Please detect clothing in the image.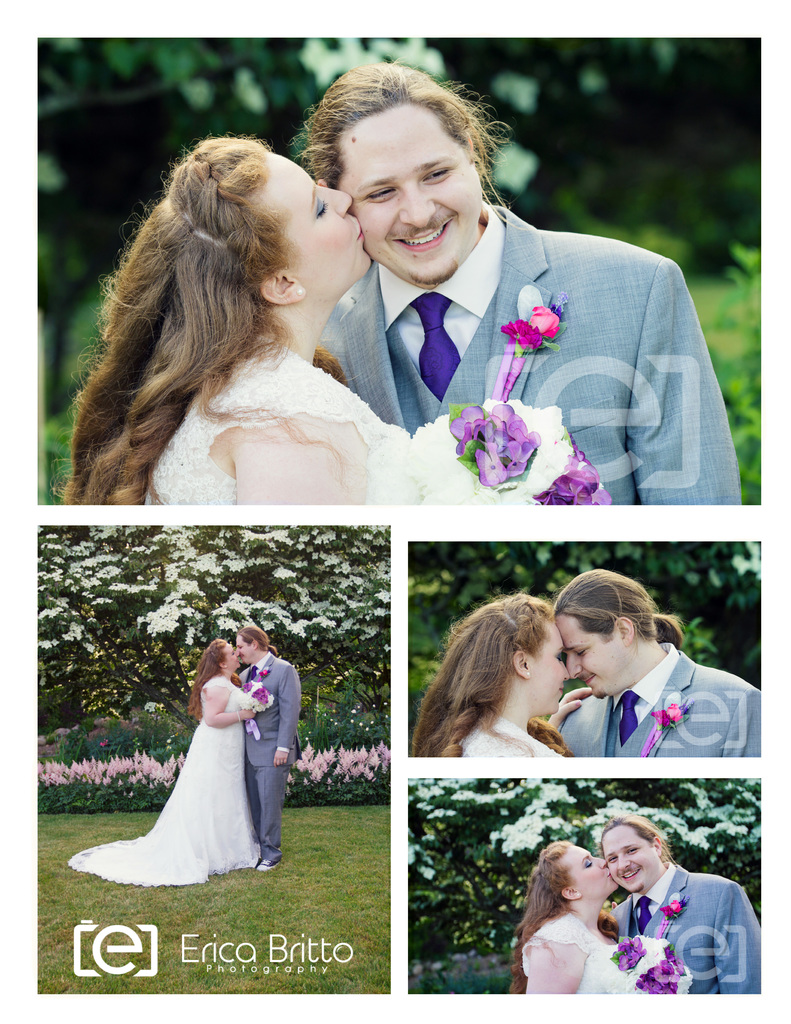
622 864 772 997.
